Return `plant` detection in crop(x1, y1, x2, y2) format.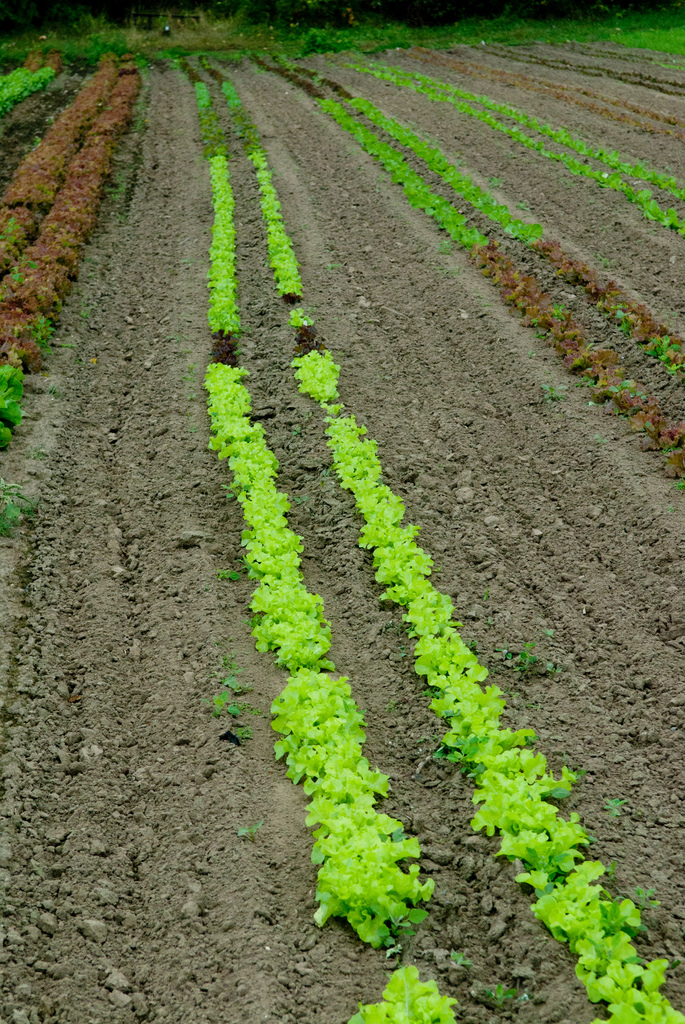
crop(122, 34, 518, 1023).
